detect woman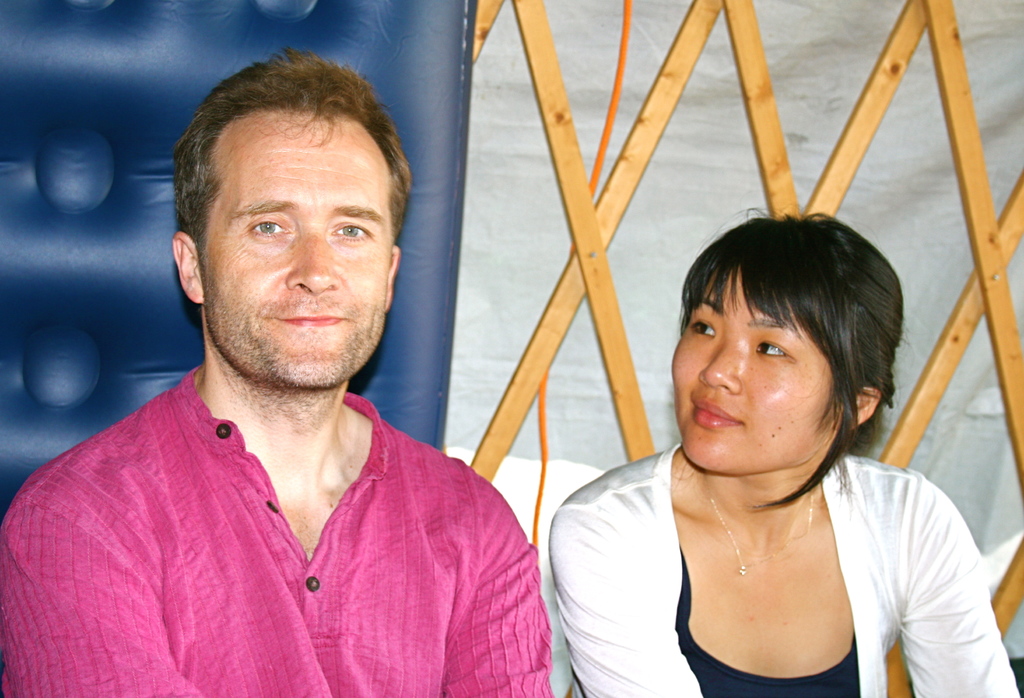
(564,183,947,697)
